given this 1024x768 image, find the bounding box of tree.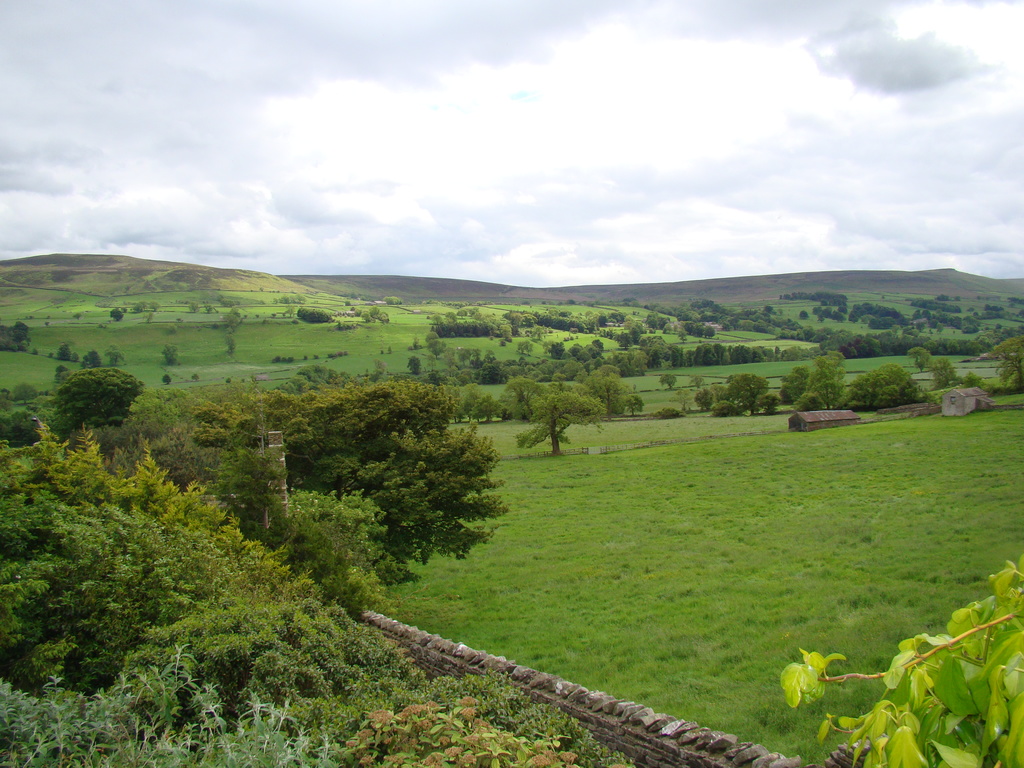
pyautogui.locateOnScreen(52, 341, 77, 367).
